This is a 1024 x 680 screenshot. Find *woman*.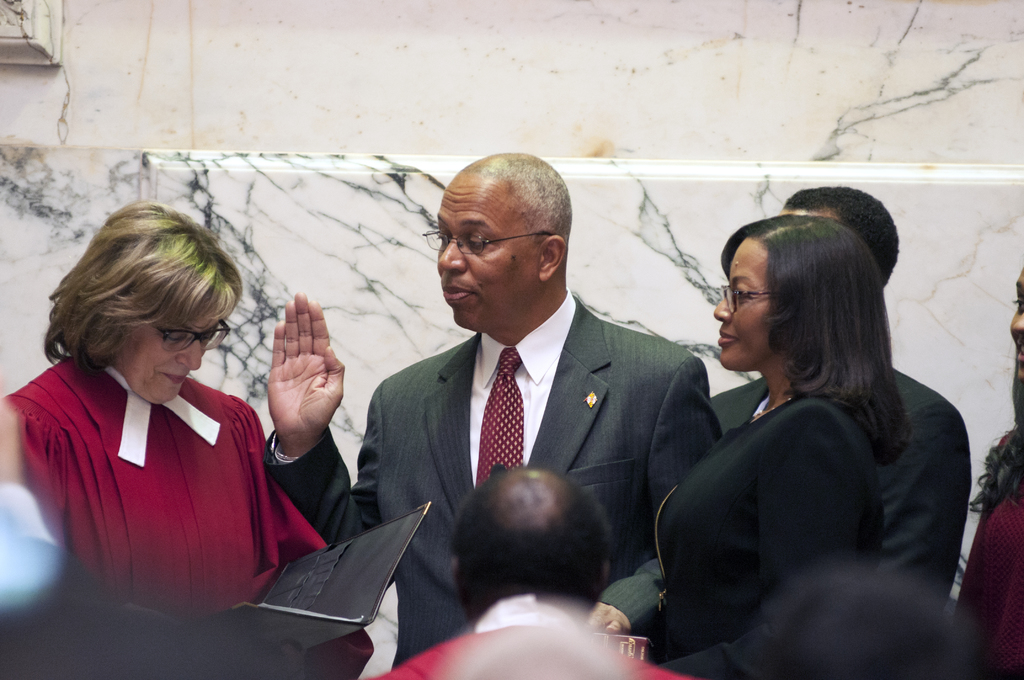
Bounding box: {"x1": 20, "y1": 191, "x2": 296, "y2": 636}.
